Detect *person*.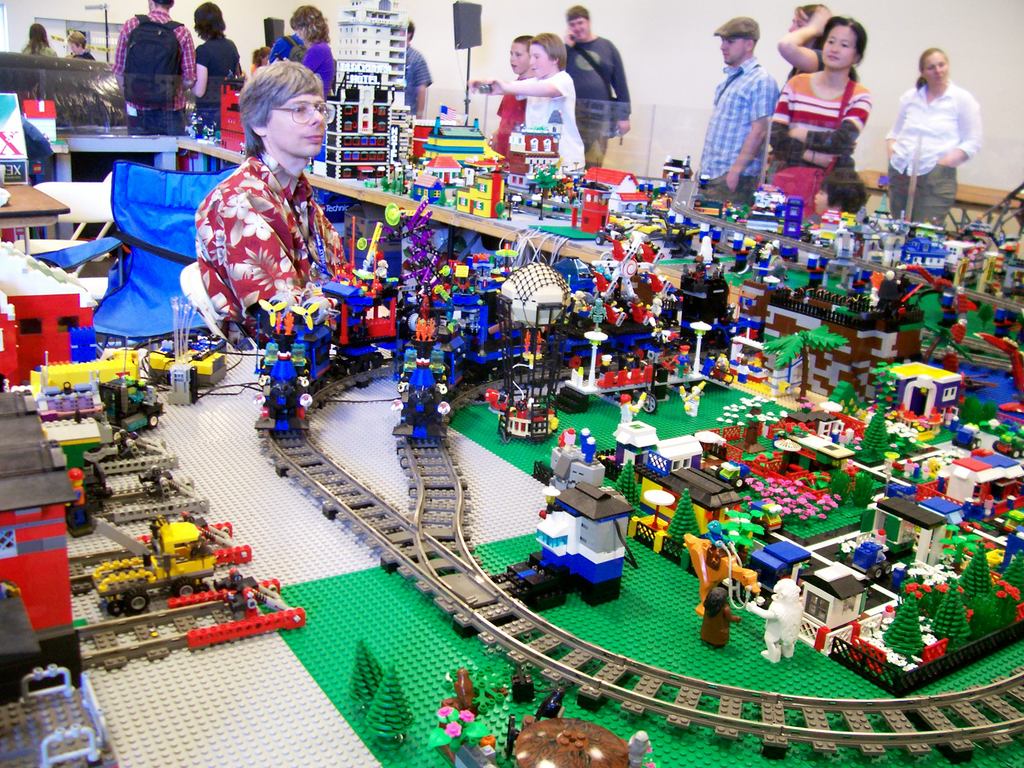
Detected at Rect(490, 33, 536, 170).
